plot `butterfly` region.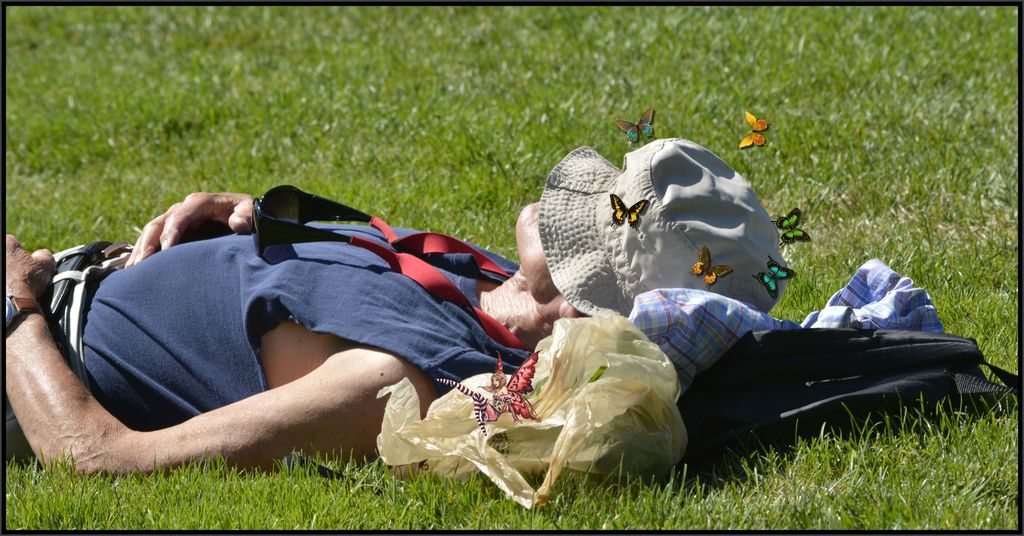
Plotted at x1=609, y1=191, x2=655, y2=231.
